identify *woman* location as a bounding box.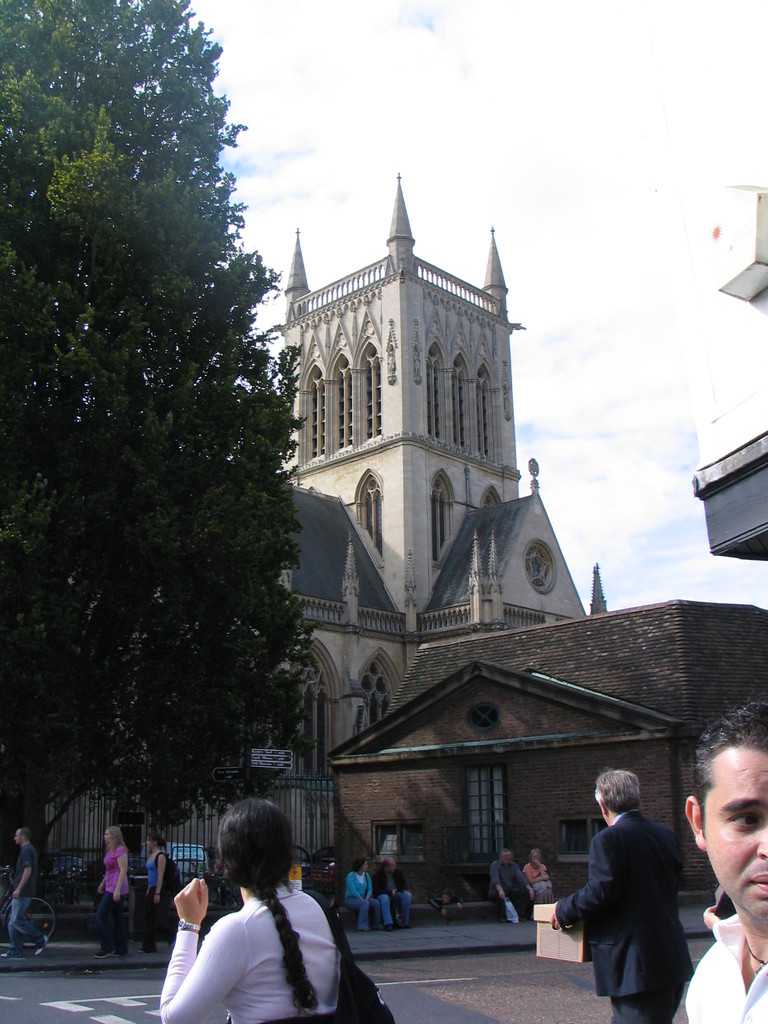
[164, 806, 373, 1023].
